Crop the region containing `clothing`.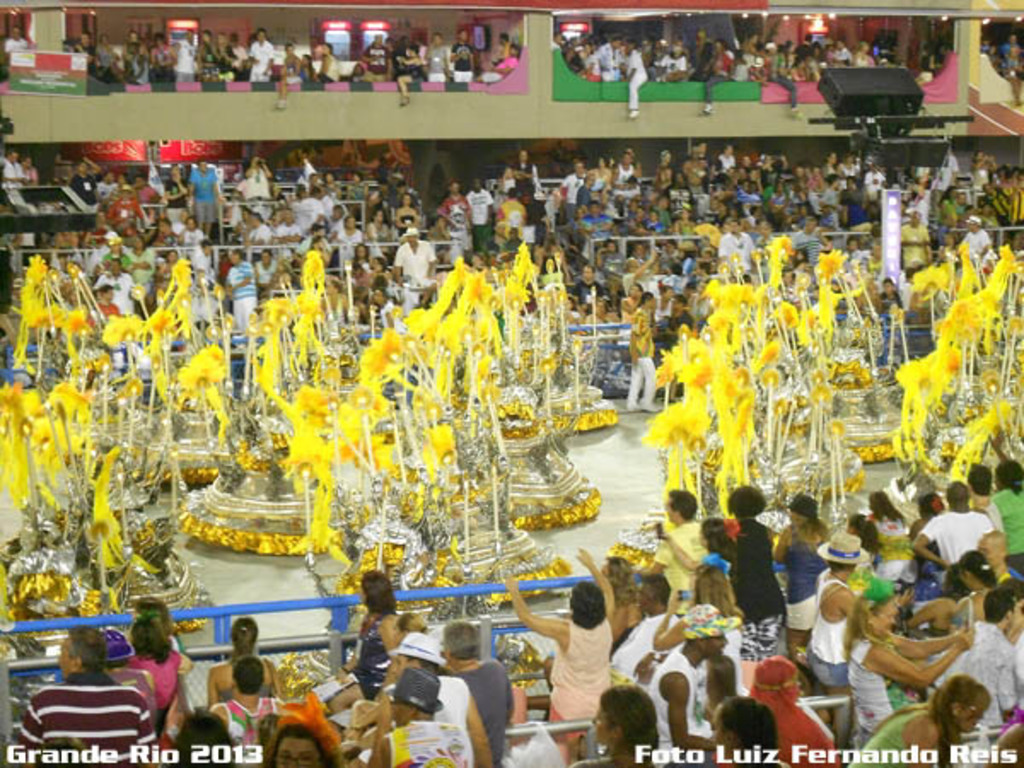
Crop region: 218:698:283:753.
